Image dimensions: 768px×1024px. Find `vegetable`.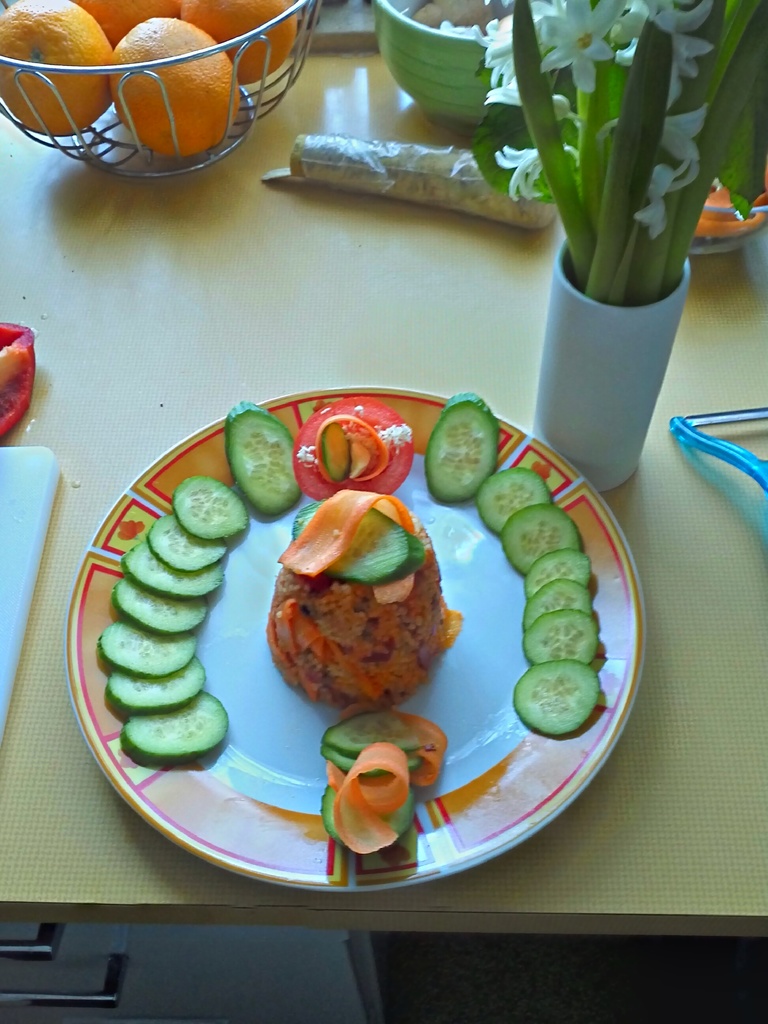
left=514, top=660, right=600, bottom=743.
